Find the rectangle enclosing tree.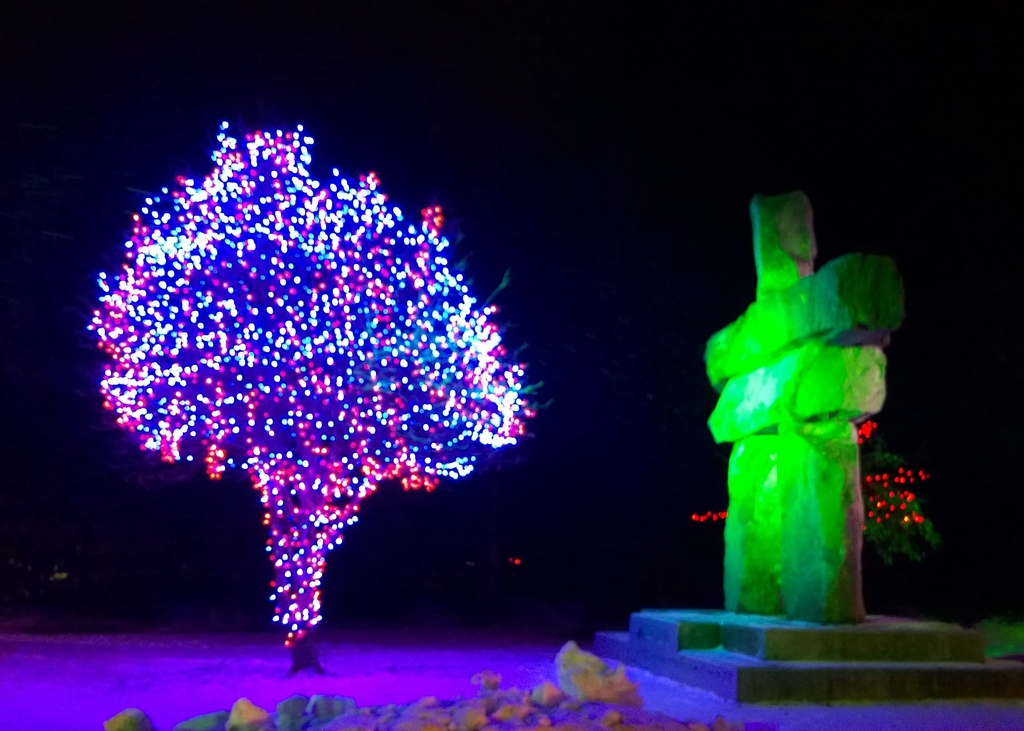
pyautogui.locateOnScreen(20, 60, 579, 676).
